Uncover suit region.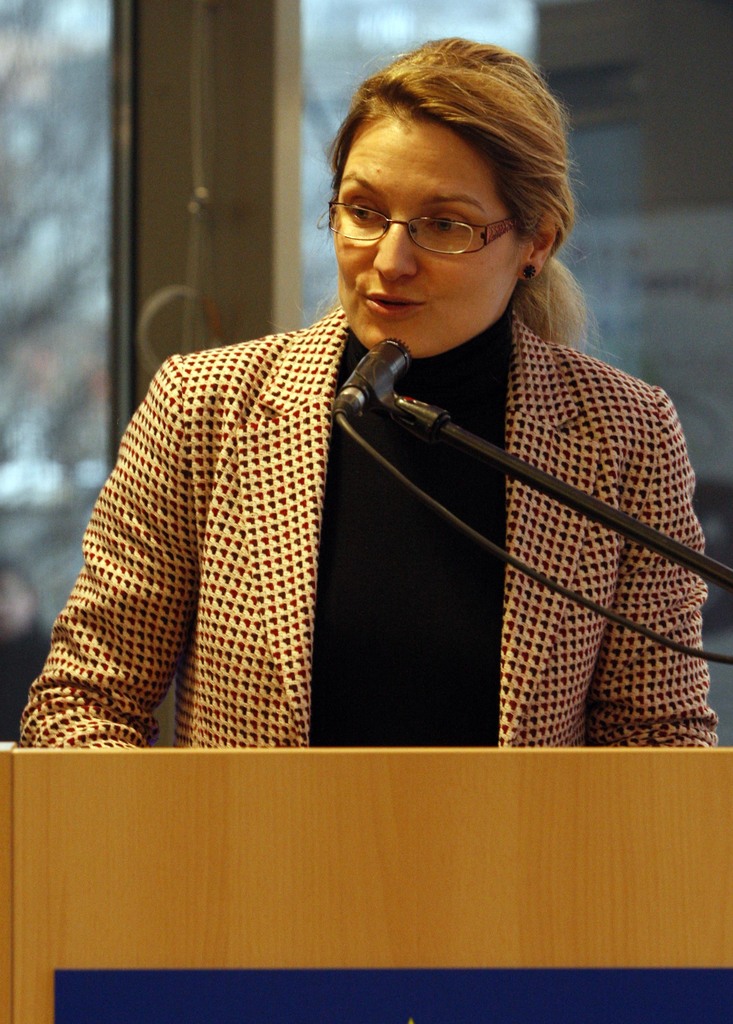
Uncovered: bbox(35, 204, 730, 813).
